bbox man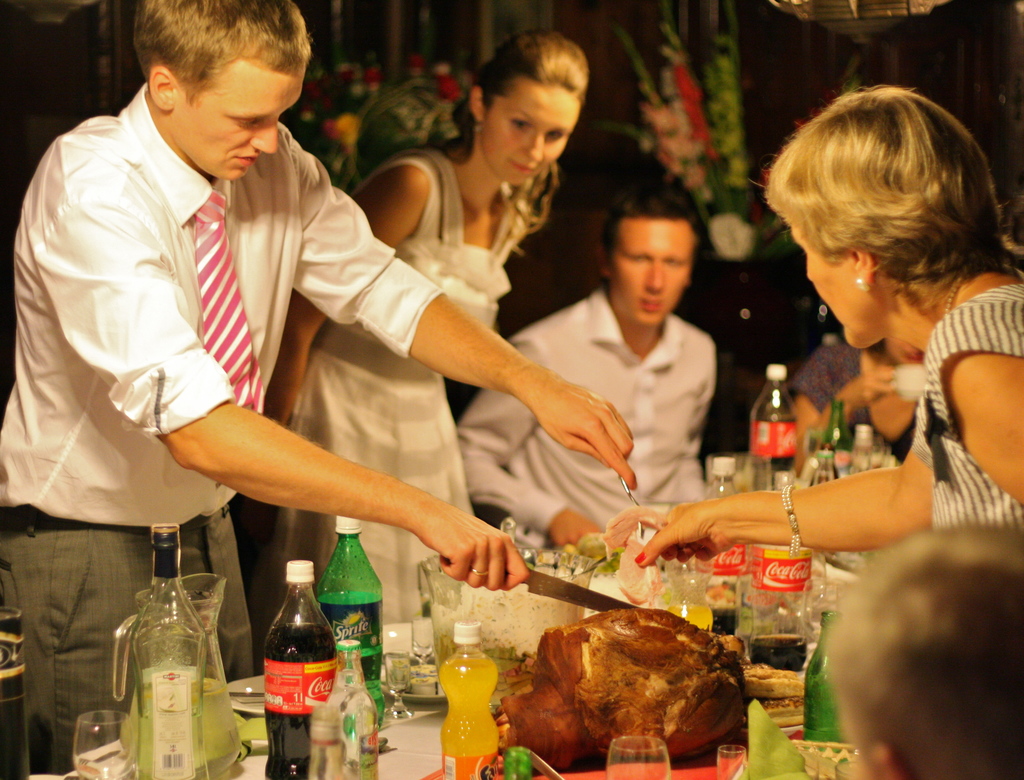
{"x1": 449, "y1": 184, "x2": 713, "y2": 545}
